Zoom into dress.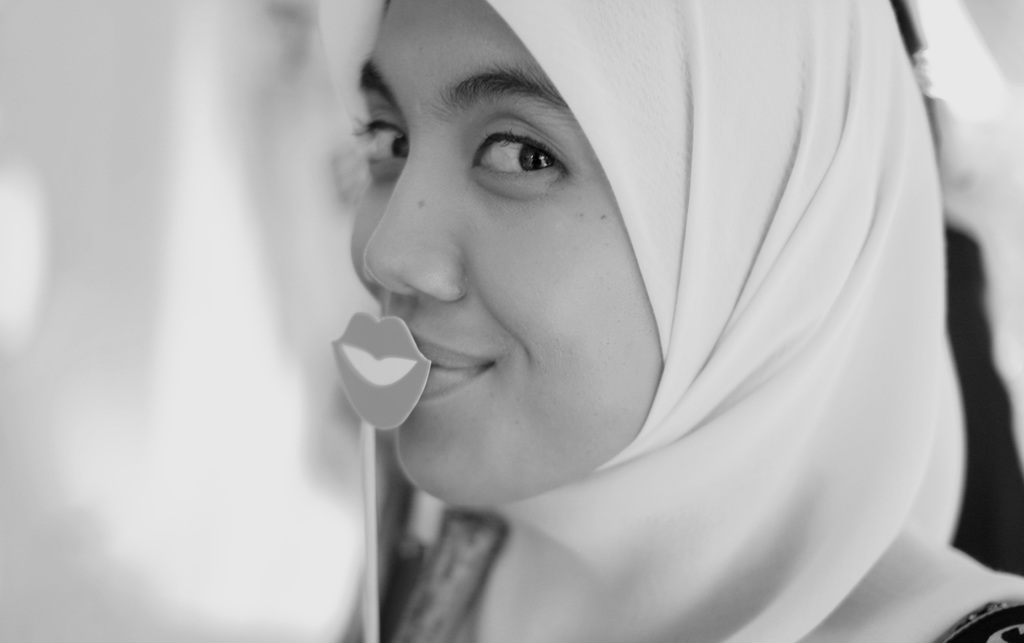
Zoom target: box(367, 548, 1023, 642).
